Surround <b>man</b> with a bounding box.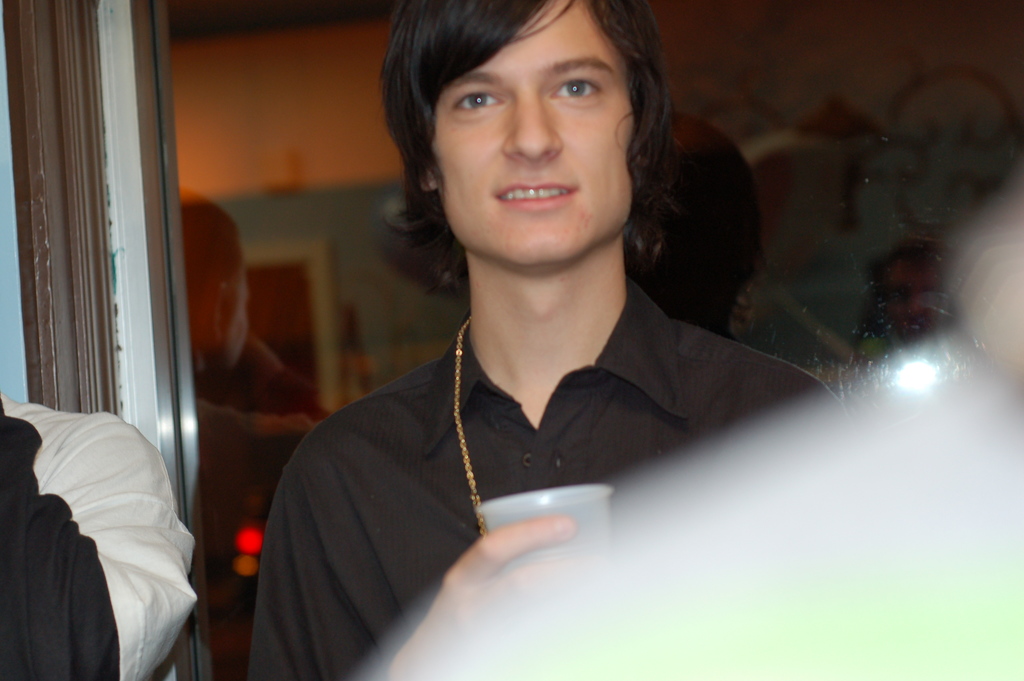
246 0 849 680.
